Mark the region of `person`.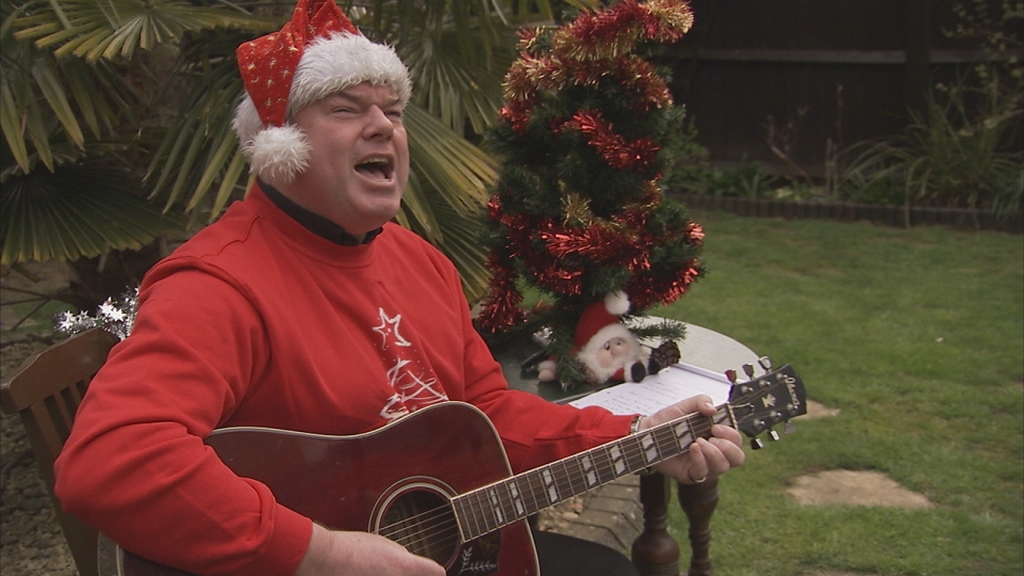
Region: pyautogui.locateOnScreen(48, 0, 750, 575).
